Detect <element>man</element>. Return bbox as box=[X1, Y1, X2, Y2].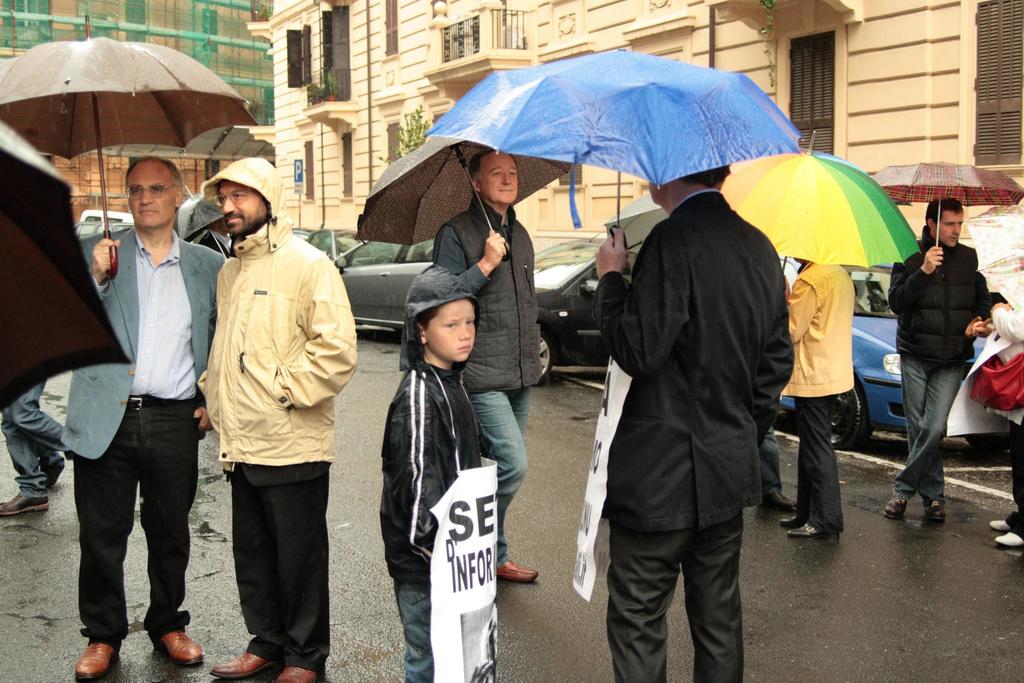
box=[59, 156, 223, 682].
